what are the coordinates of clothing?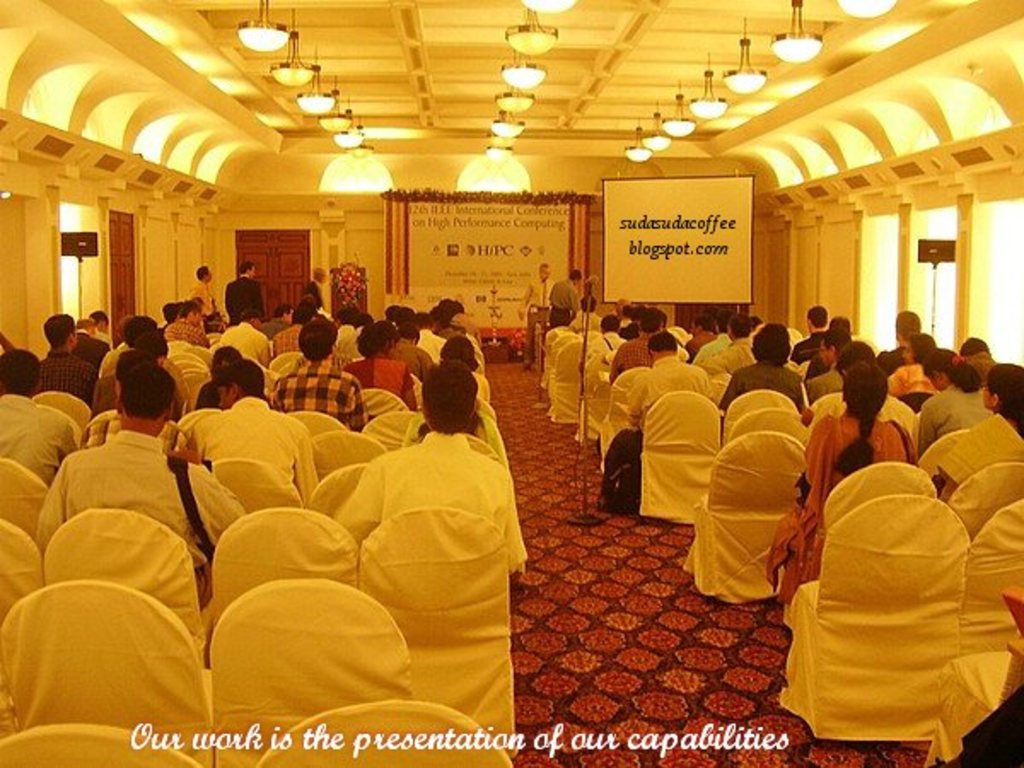
(0, 393, 77, 486).
